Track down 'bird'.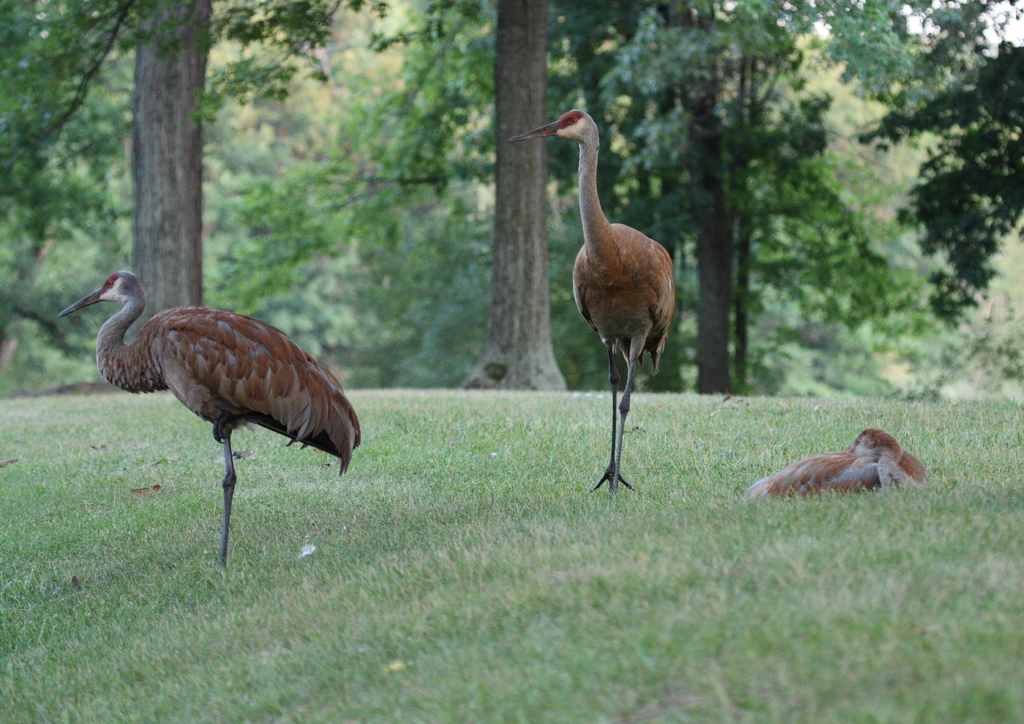
Tracked to locate(505, 104, 682, 497).
